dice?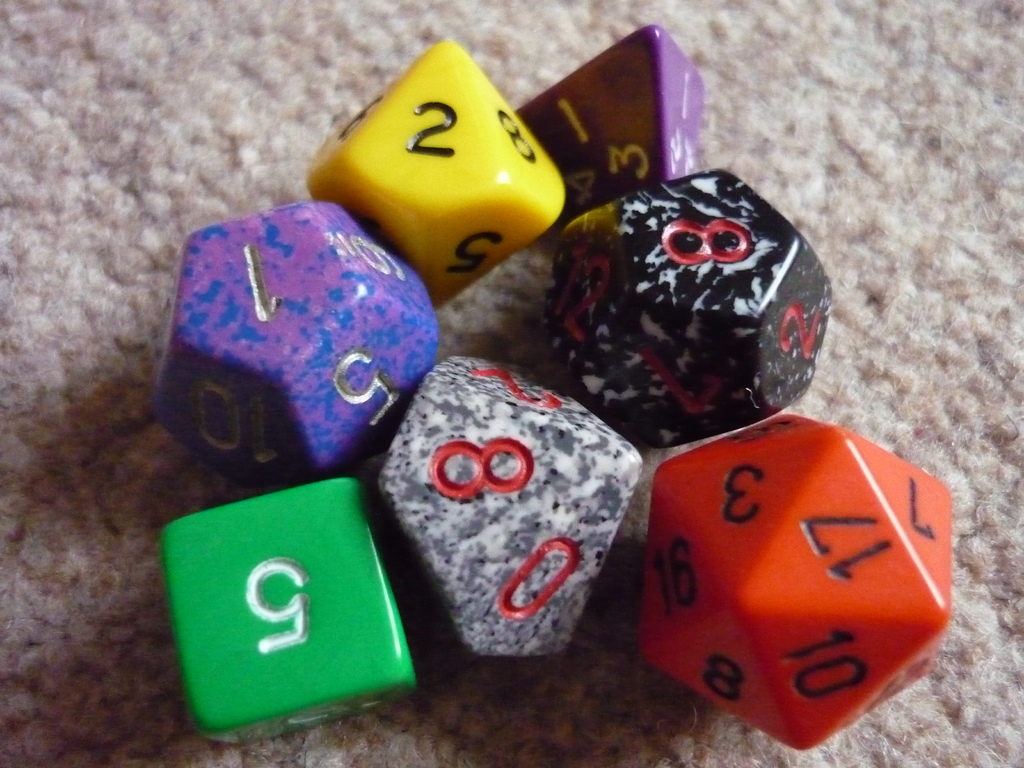
{"x1": 378, "y1": 349, "x2": 644, "y2": 664}
